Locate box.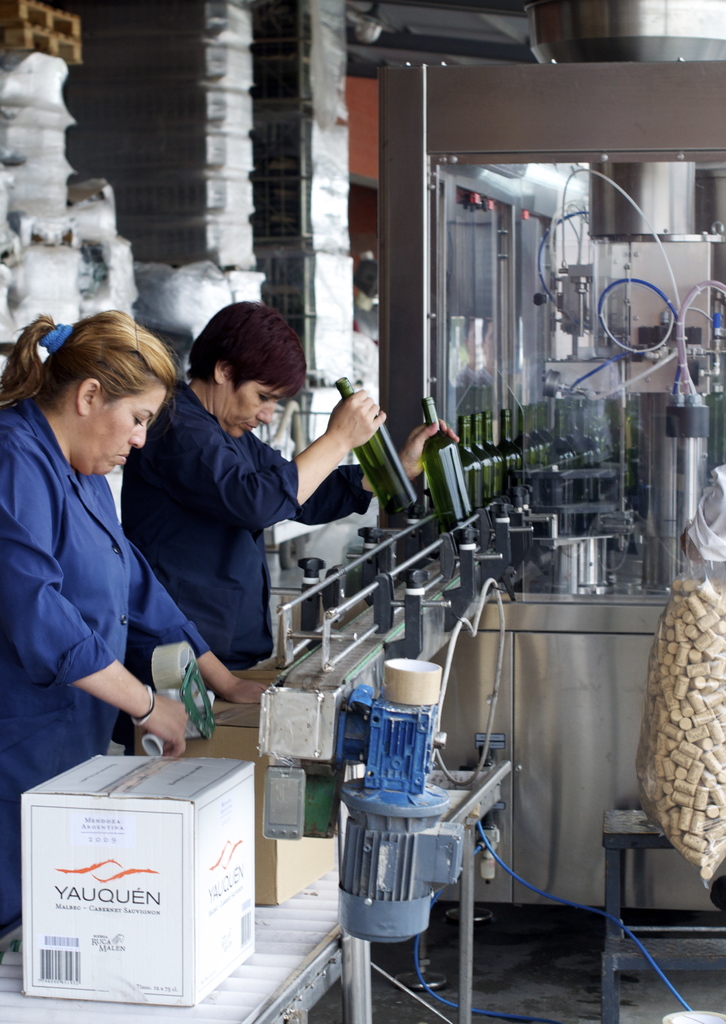
Bounding box: select_region(222, 664, 289, 682).
